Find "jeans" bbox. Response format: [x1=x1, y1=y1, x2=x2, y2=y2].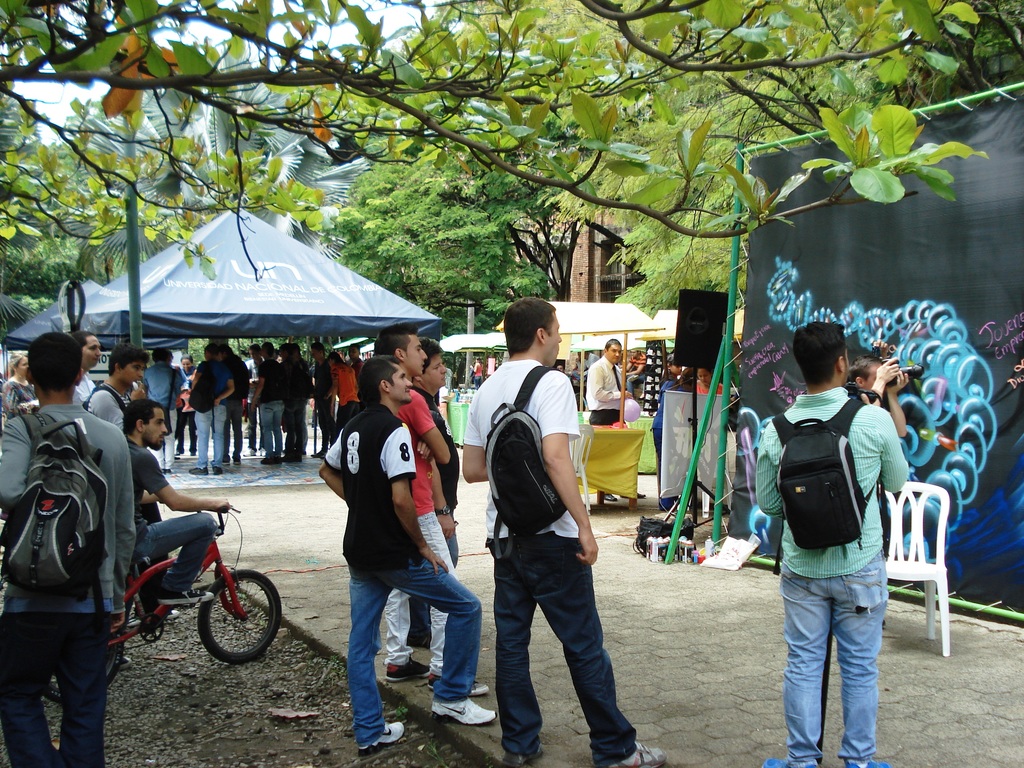
[x1=136, y1=511, x2=219, y2=618].
